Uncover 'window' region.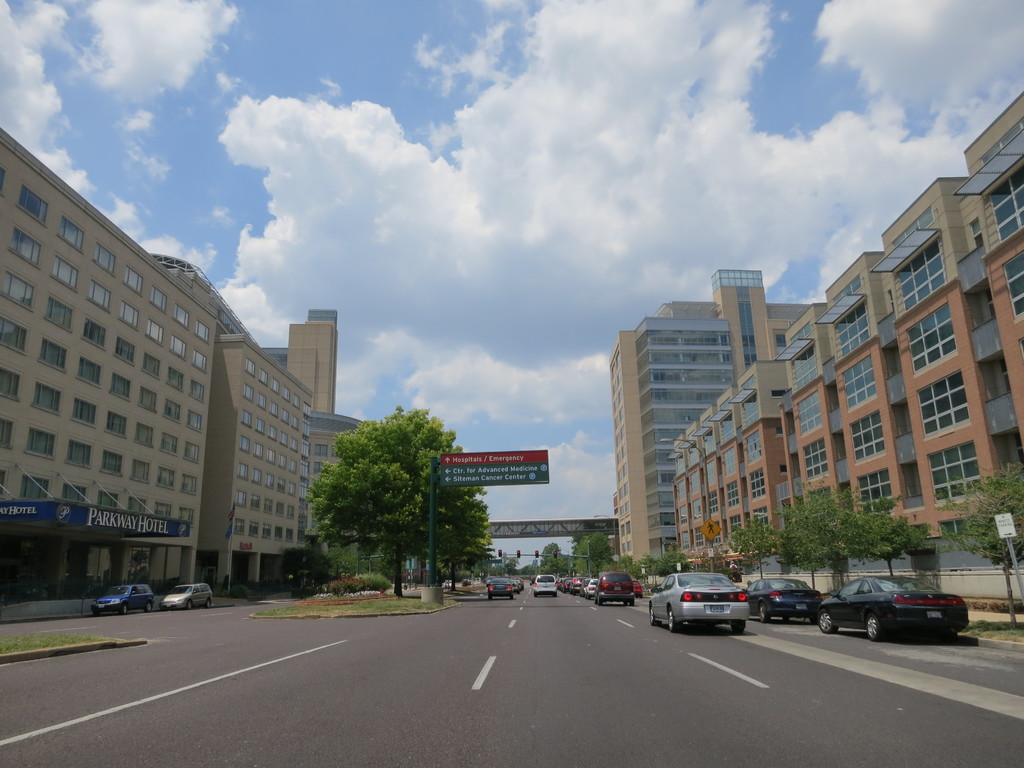
Uncovered: bbox=(239, 492, 246, 508).
